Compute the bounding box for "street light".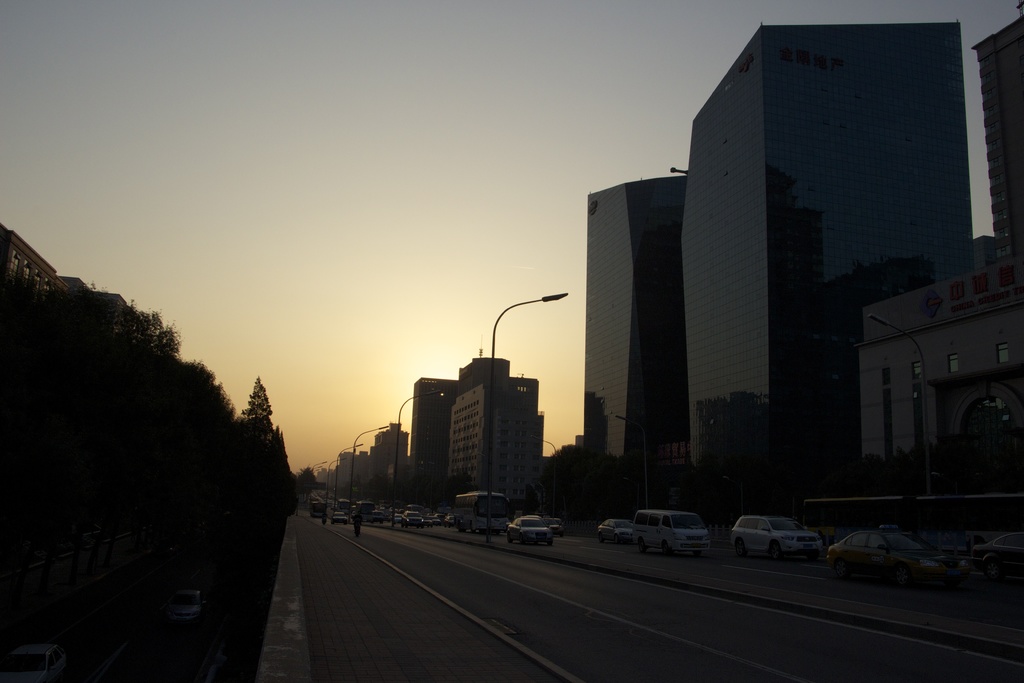
box(325, 456, 349, 509).
